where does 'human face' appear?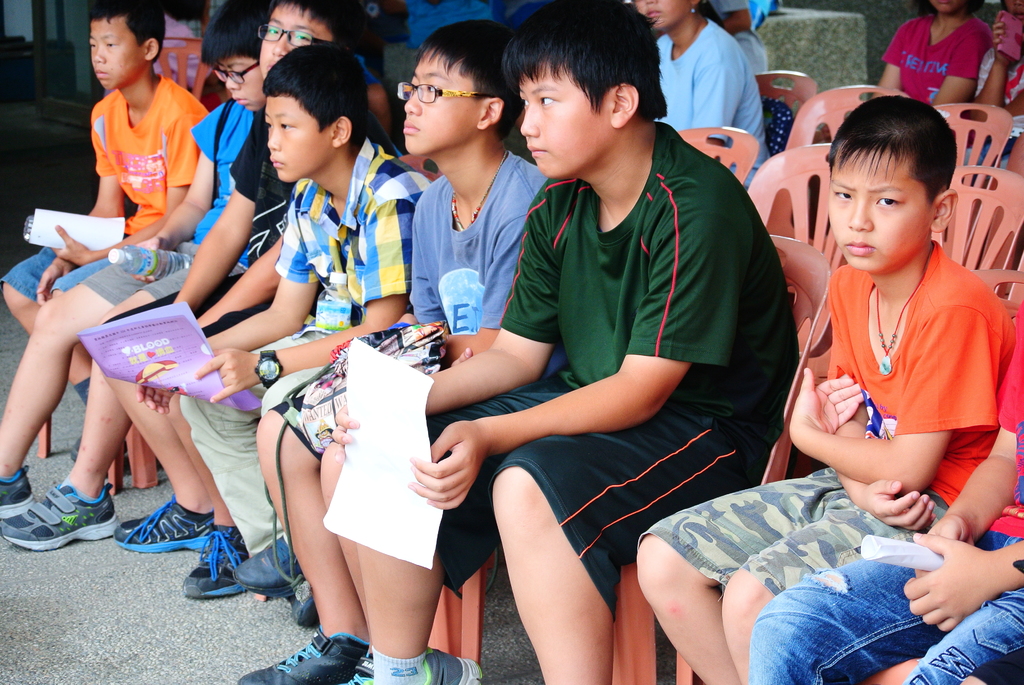
Appears at BBox(831, 147, 932, 276).
